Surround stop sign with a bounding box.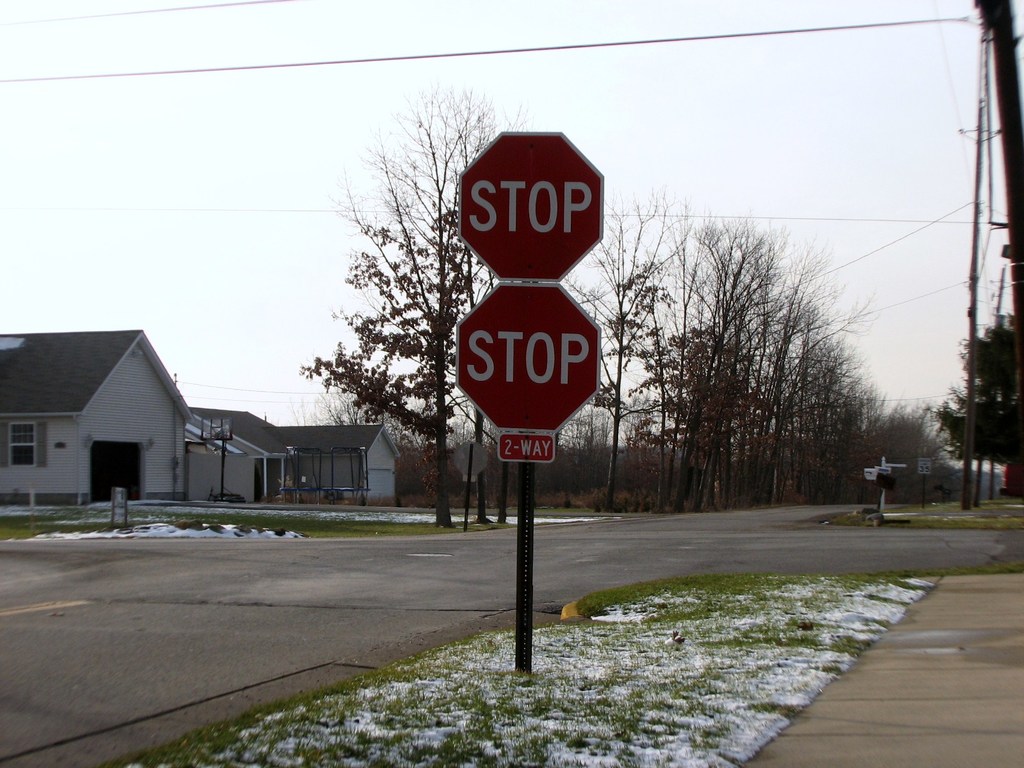
x1=457 y1=128 x2=604 y2=283.
